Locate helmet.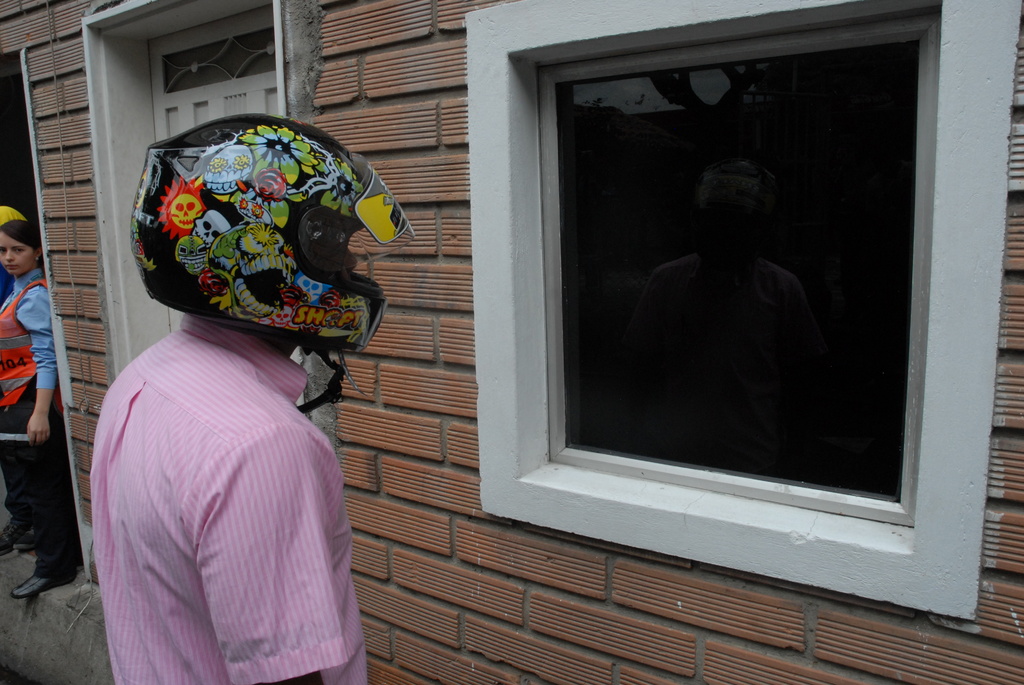
Bounding box: (113,136,384,375).
